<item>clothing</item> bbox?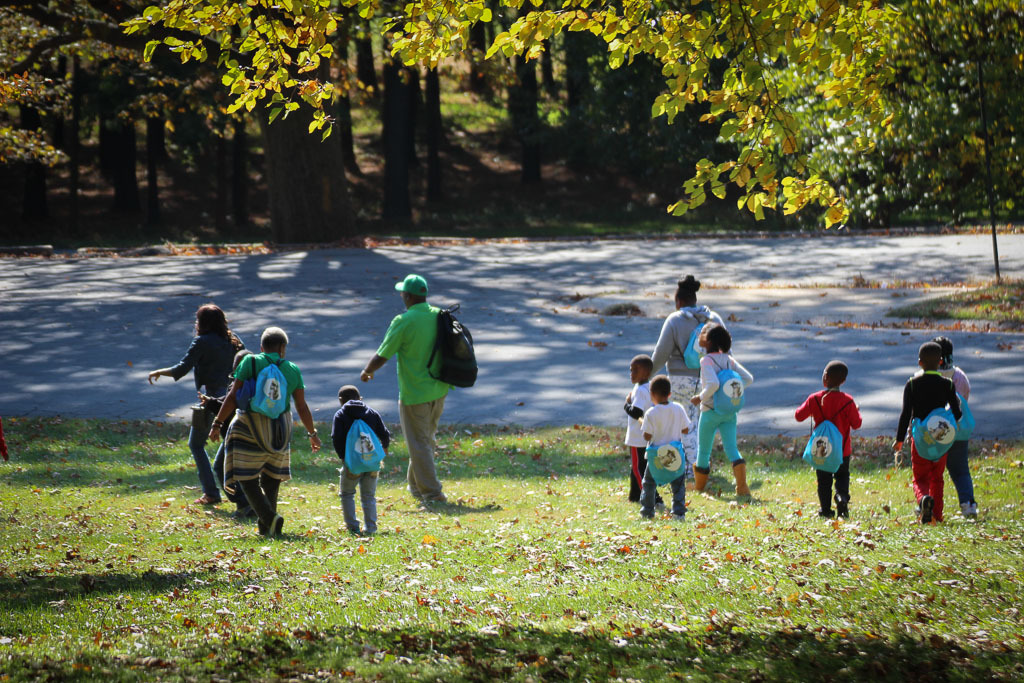
pyautogui.locateOnScreen(639, 401, 688, 521)
